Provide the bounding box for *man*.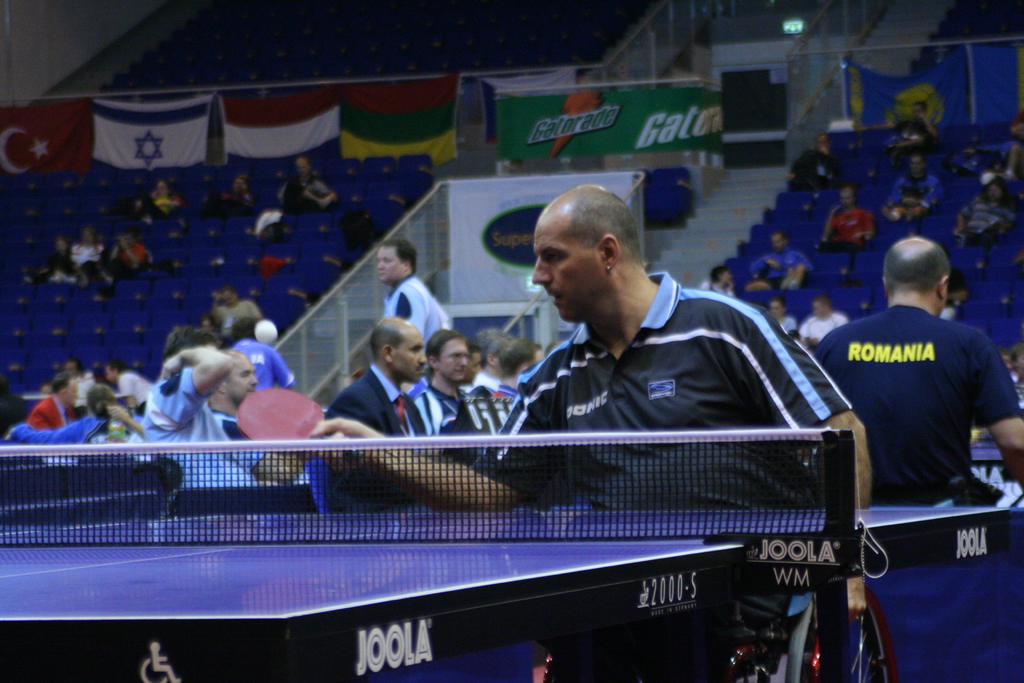
221:175:253:205.
